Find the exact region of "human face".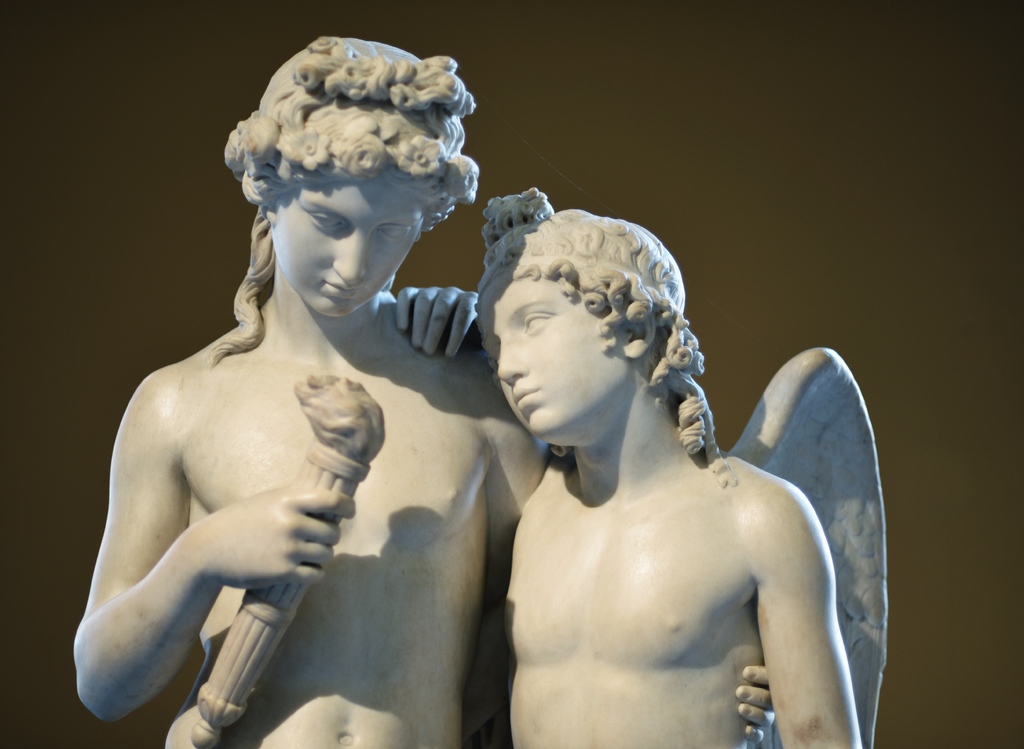
Exact region: l=276, t=180, r=422, b=310.
